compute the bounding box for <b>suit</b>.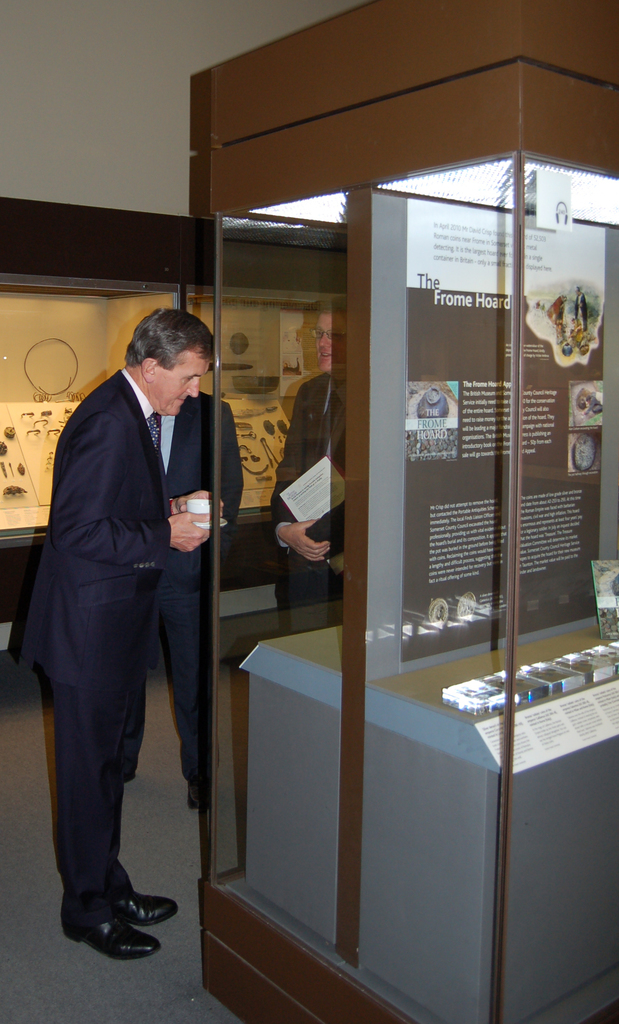
<box>126,388,246,785</box>.
